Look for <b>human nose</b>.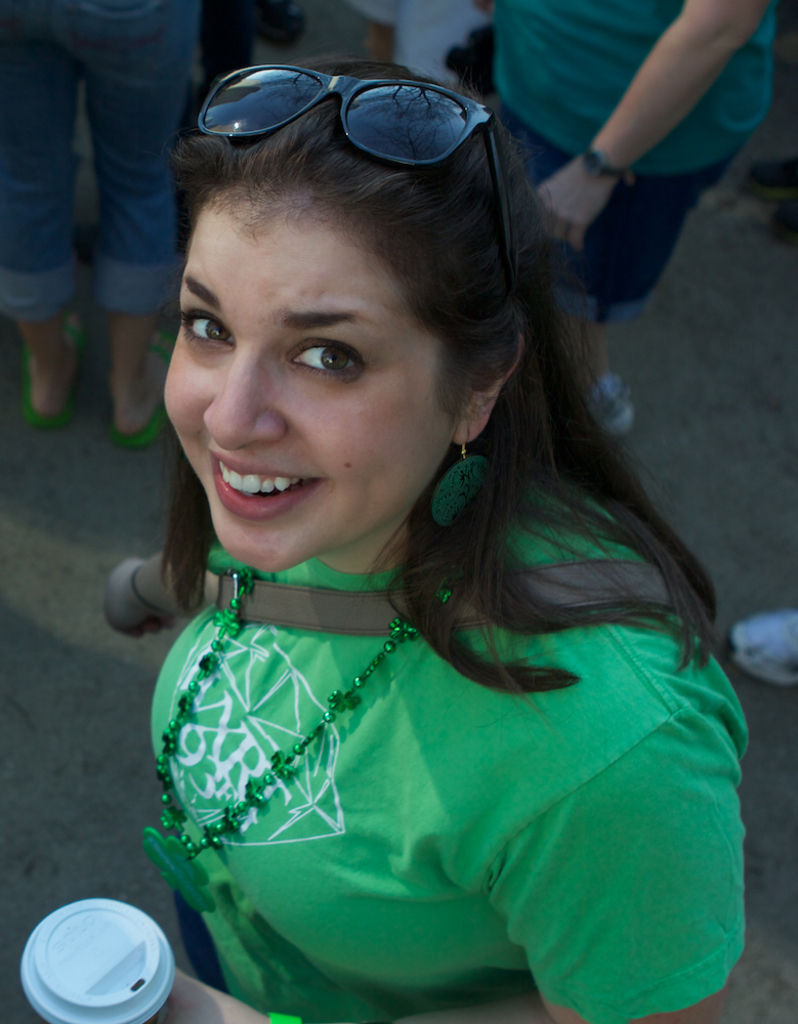
Found: bbox=(203, 352, 292, 452).
